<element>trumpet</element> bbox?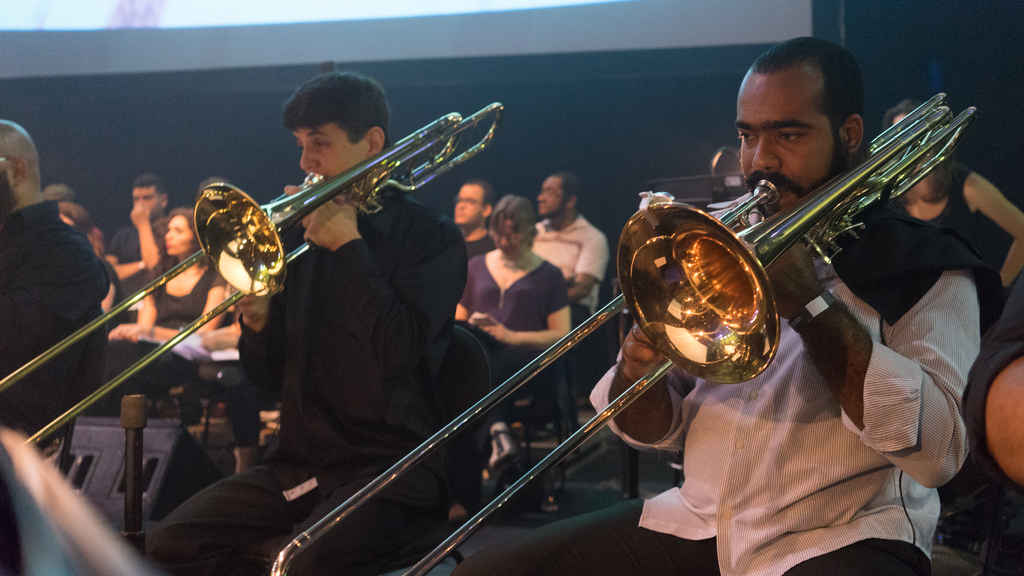
155, 89, 495, 294
